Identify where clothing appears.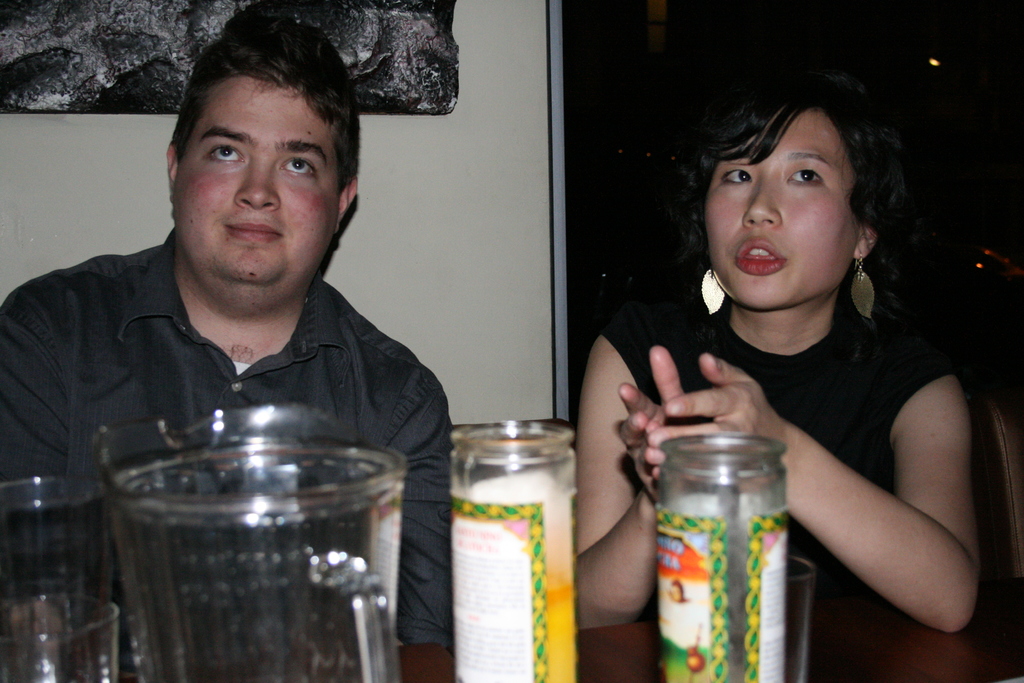
Appears at rect(0, 236, 456, 645).
